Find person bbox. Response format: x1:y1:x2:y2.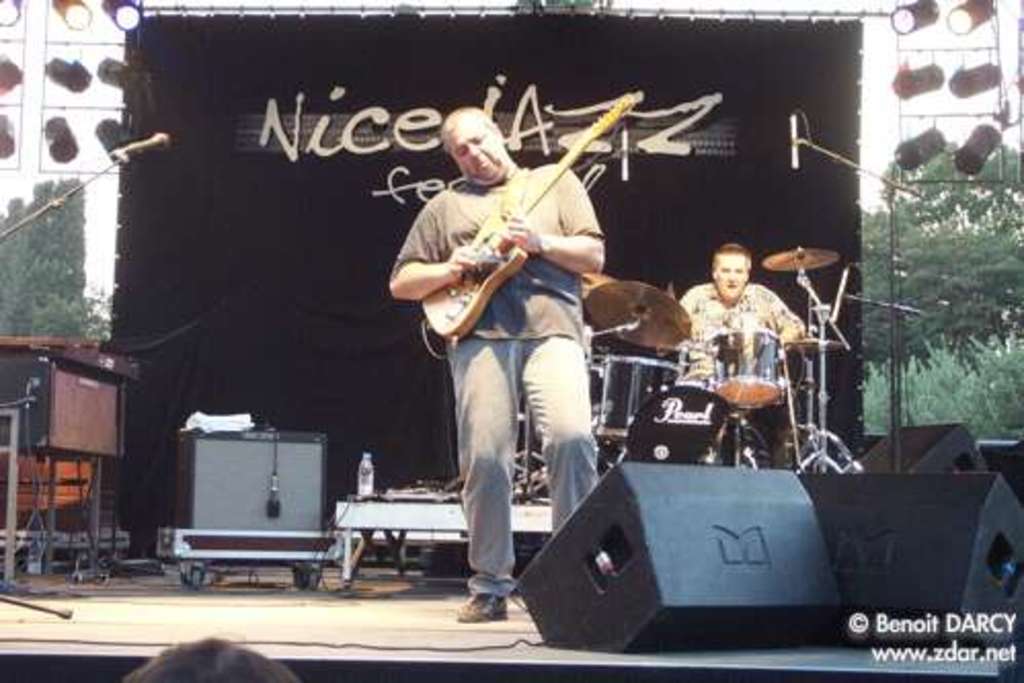
396:90:620:648.
